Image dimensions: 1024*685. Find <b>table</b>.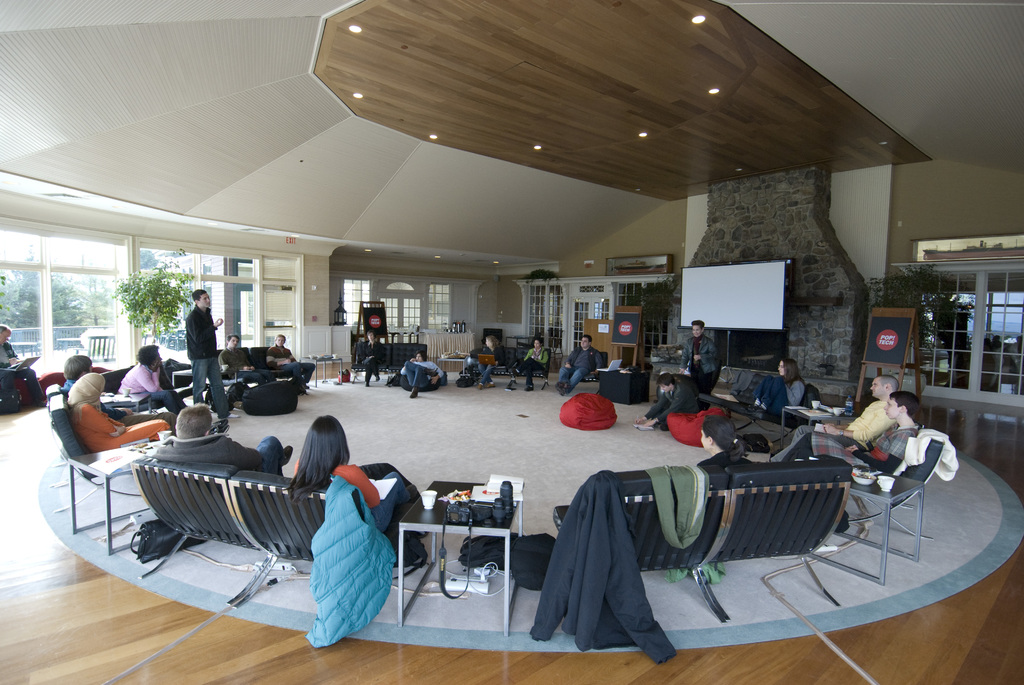
x1=813, y1=461, x2=925, y2=586.
